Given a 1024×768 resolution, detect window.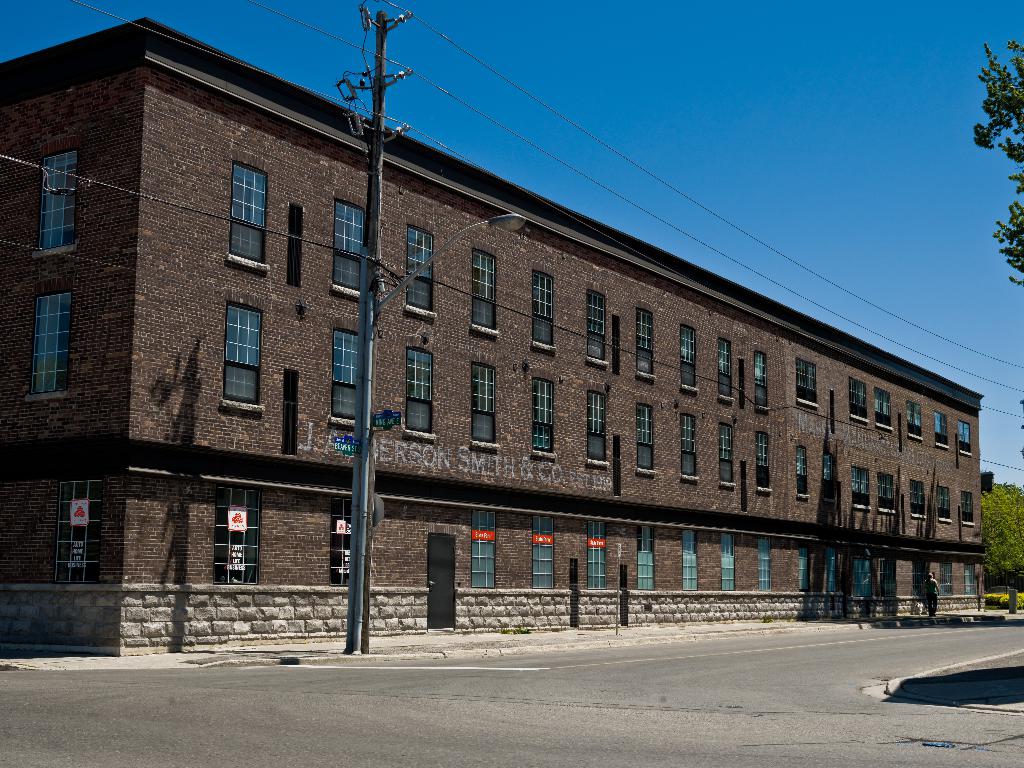
<box>589,392,610,466</box>.
